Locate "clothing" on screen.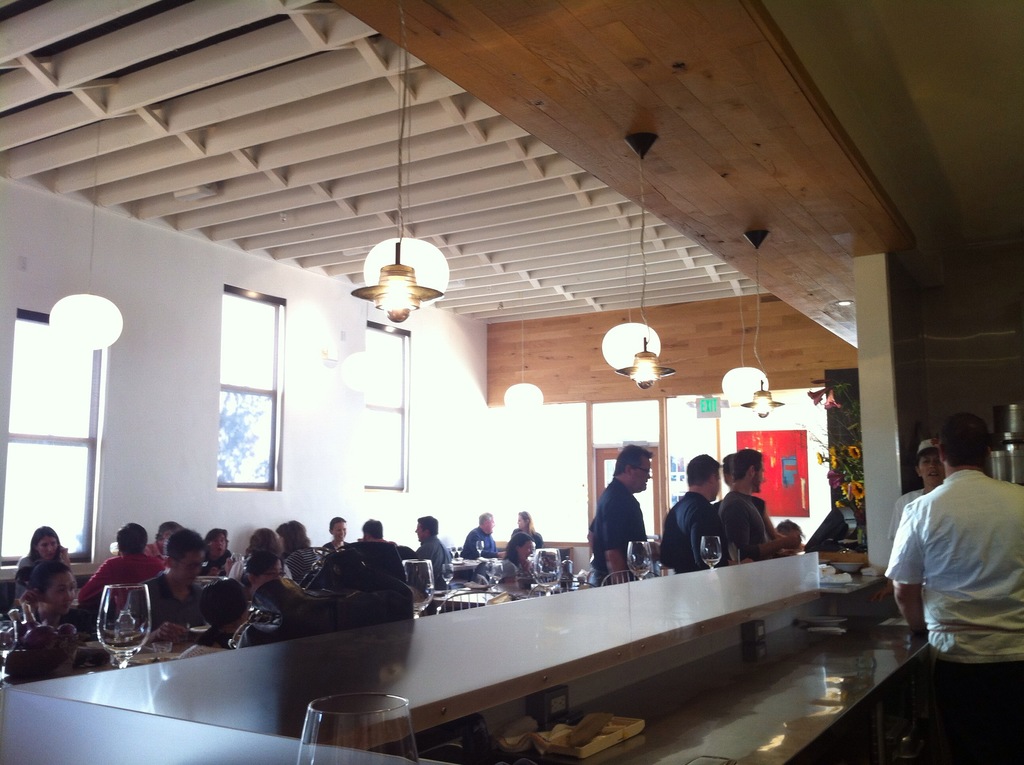
On screen at [883,445,1012,699].
